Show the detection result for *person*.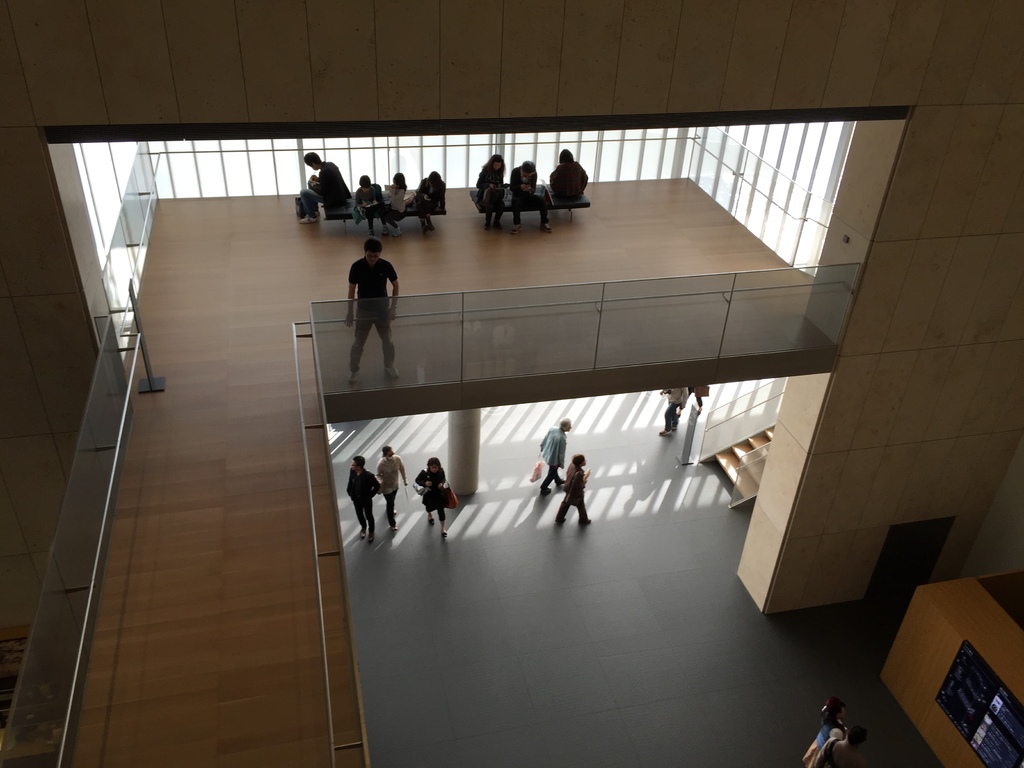
pyautogui.locateOnScreen(417, 171, 447, 232).
